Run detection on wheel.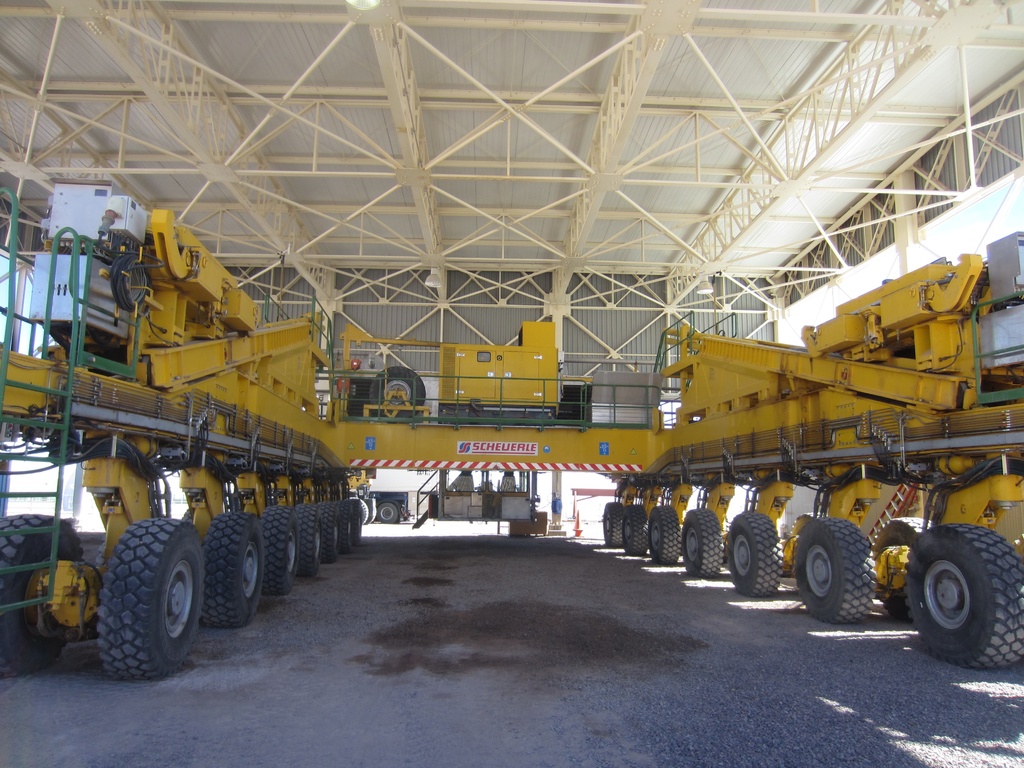
Result: bbox=[355, 500, 366, 546].
